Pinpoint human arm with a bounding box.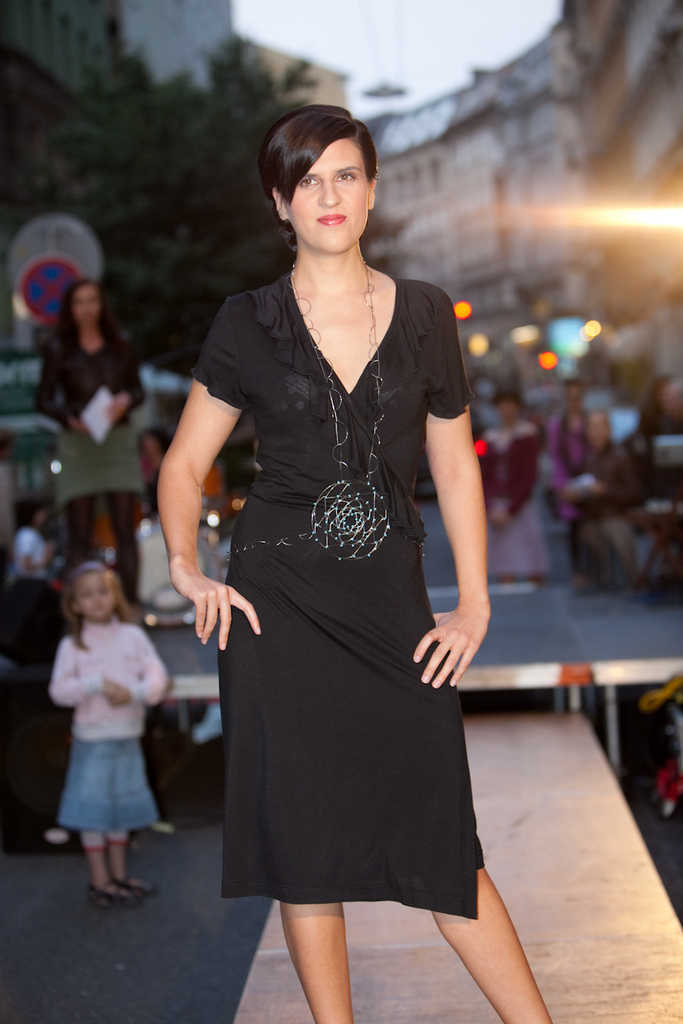
[x1=22, y1=533, x2=49, y2=570].
